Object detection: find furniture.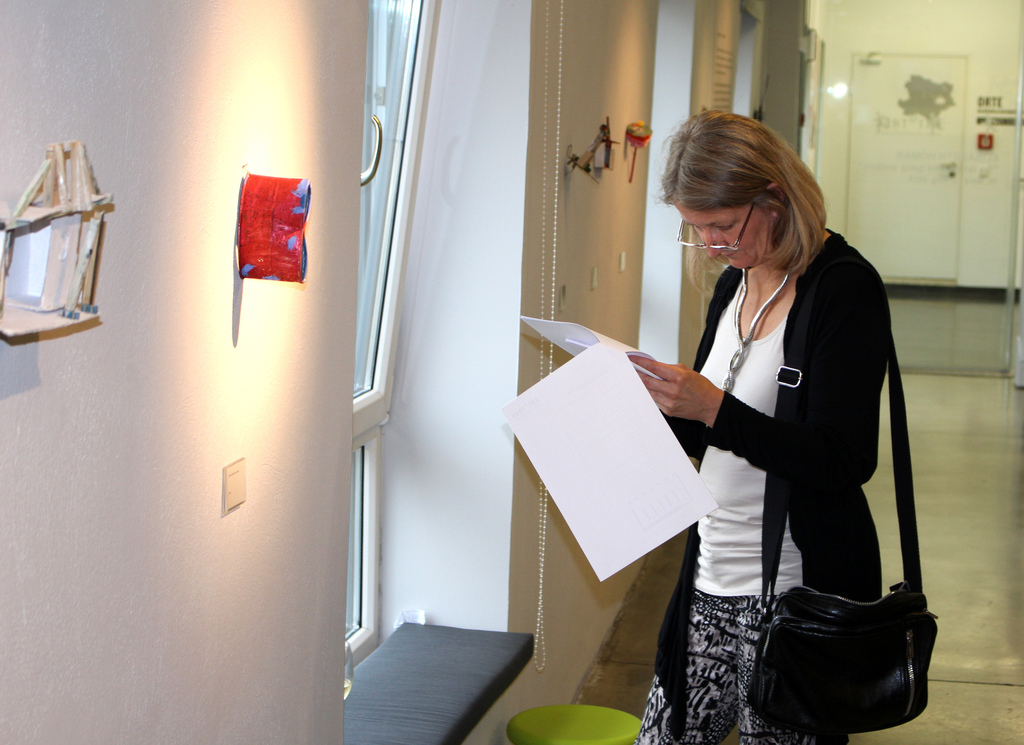
506 703 640 744.
